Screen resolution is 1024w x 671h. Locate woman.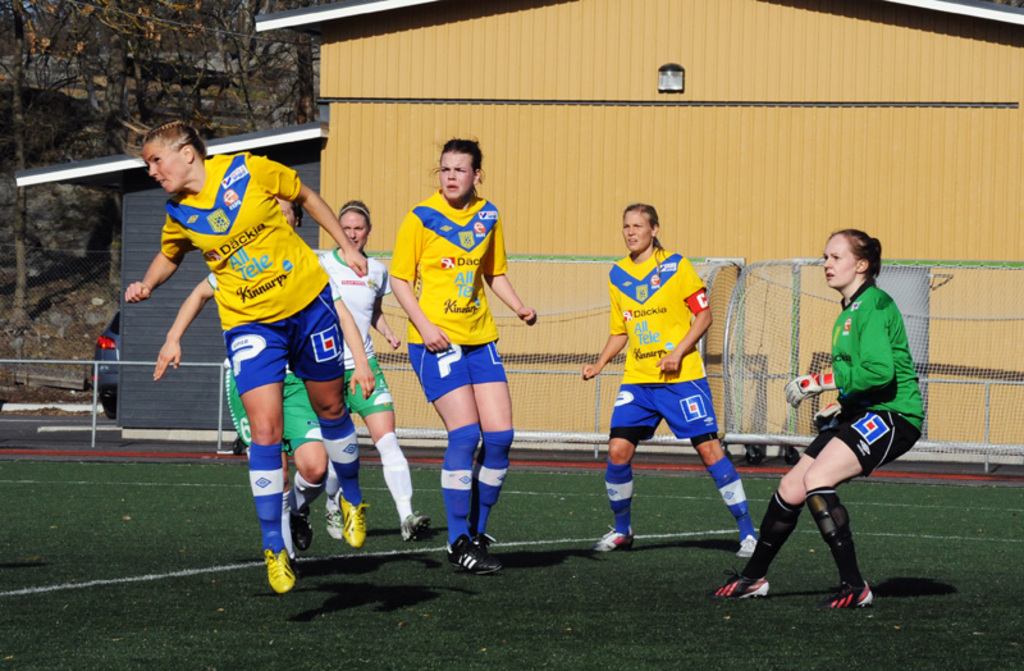
rect(311, 202, 440, 539).
